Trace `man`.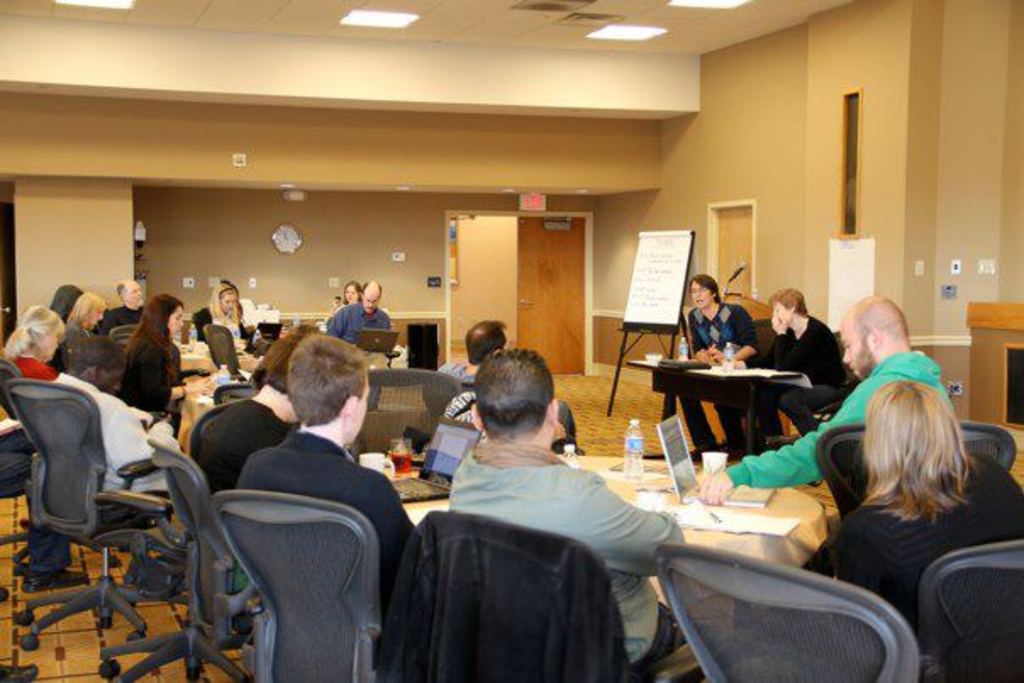
Traced to select_region(385, 351, 688, 668).
